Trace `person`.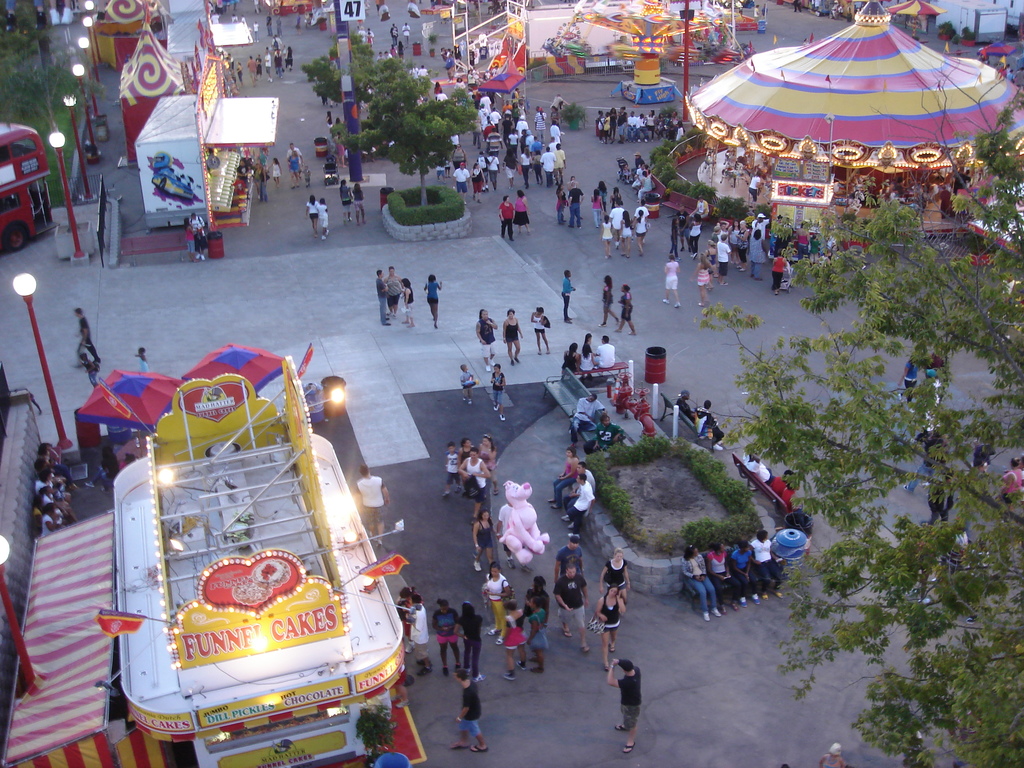
Traced to 358,27,376,52.
